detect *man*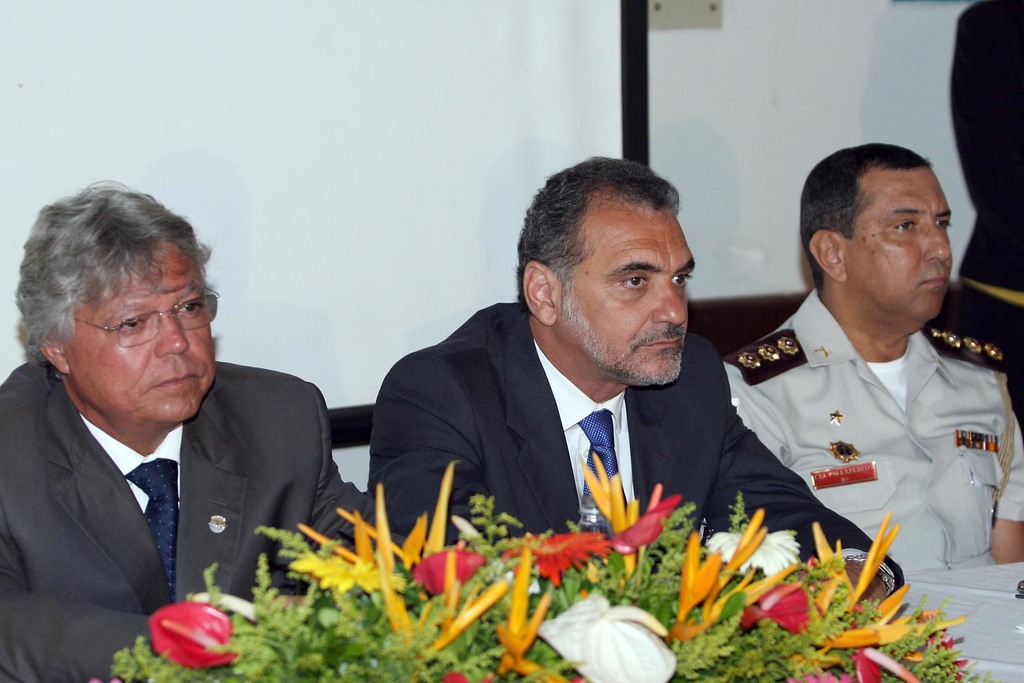
pyautogui.locateOnScreen(720, 140, 1023, 577)
